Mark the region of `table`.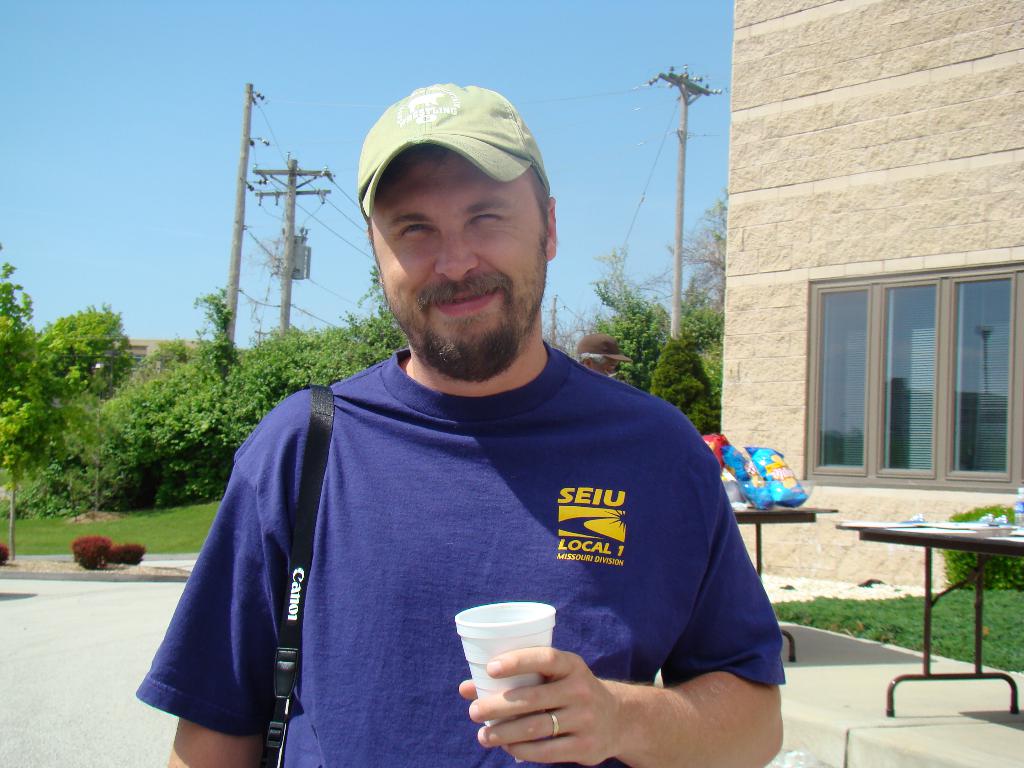
Region: box(800, 485, 1020, 723).
